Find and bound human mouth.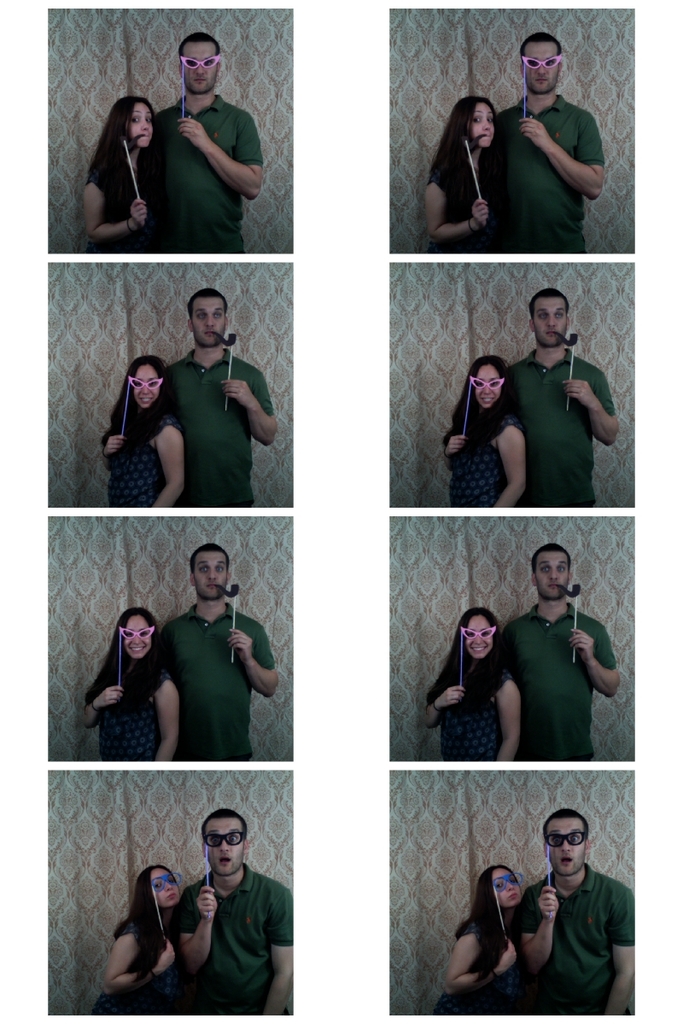
Bound: <region>139, 132, 149, 137</region>.
